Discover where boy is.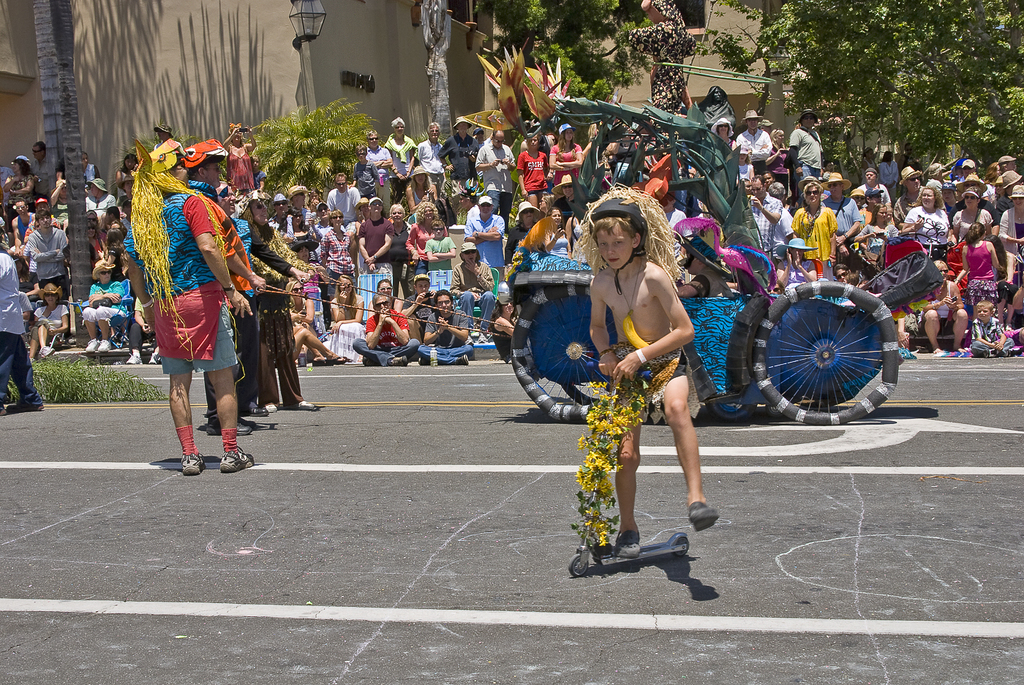
Discovered at bbox=(566, 183, 723, 561).
